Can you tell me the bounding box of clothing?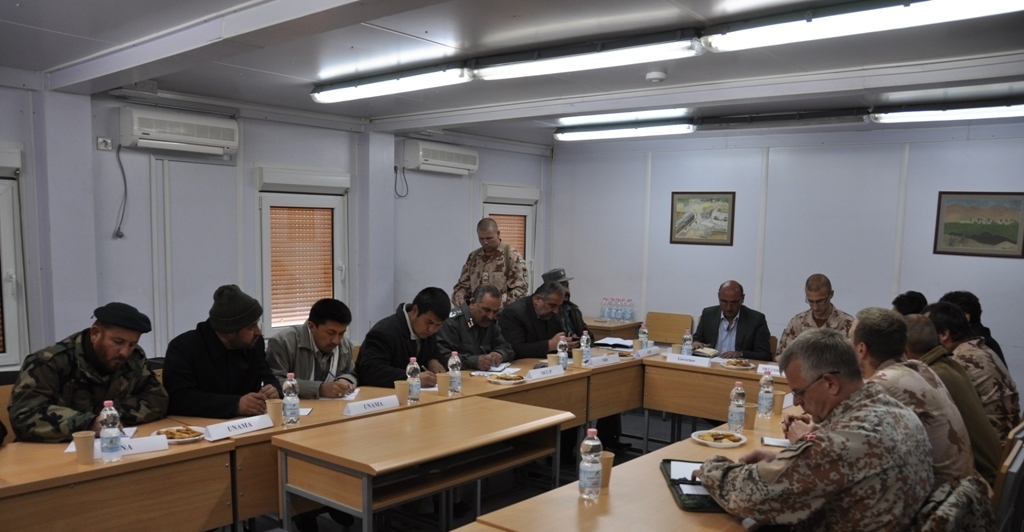
x1=161 y1=320 x2=283 y2=419.
